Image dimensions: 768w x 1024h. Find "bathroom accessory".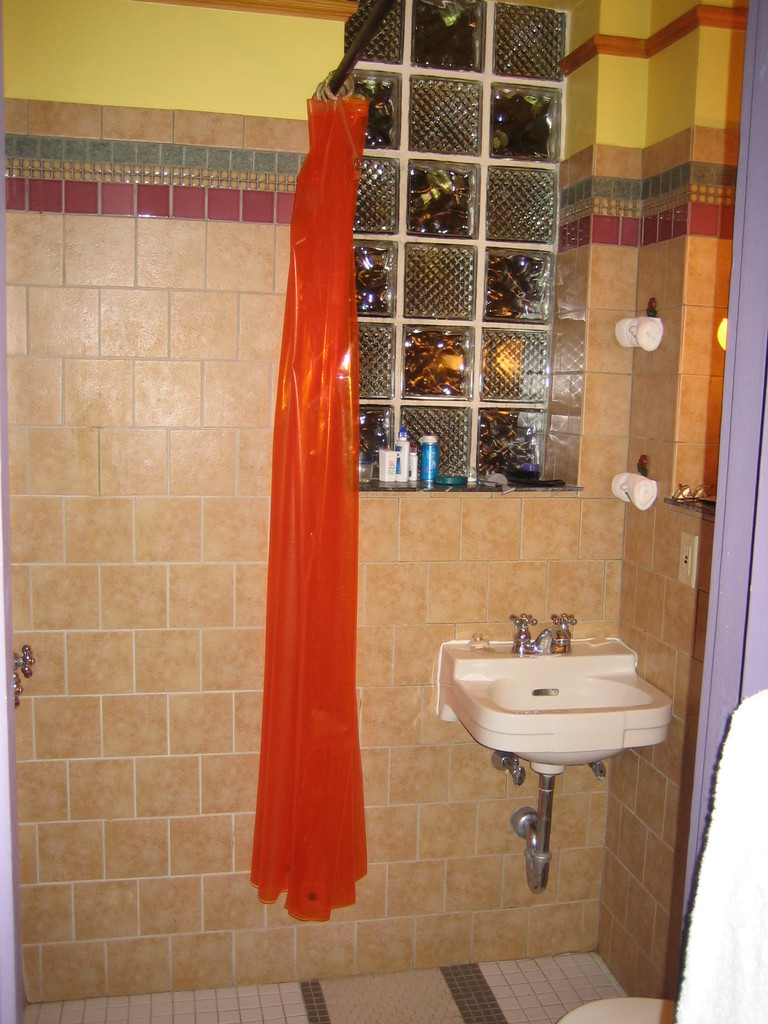
region(544, 606, 583, 659).
